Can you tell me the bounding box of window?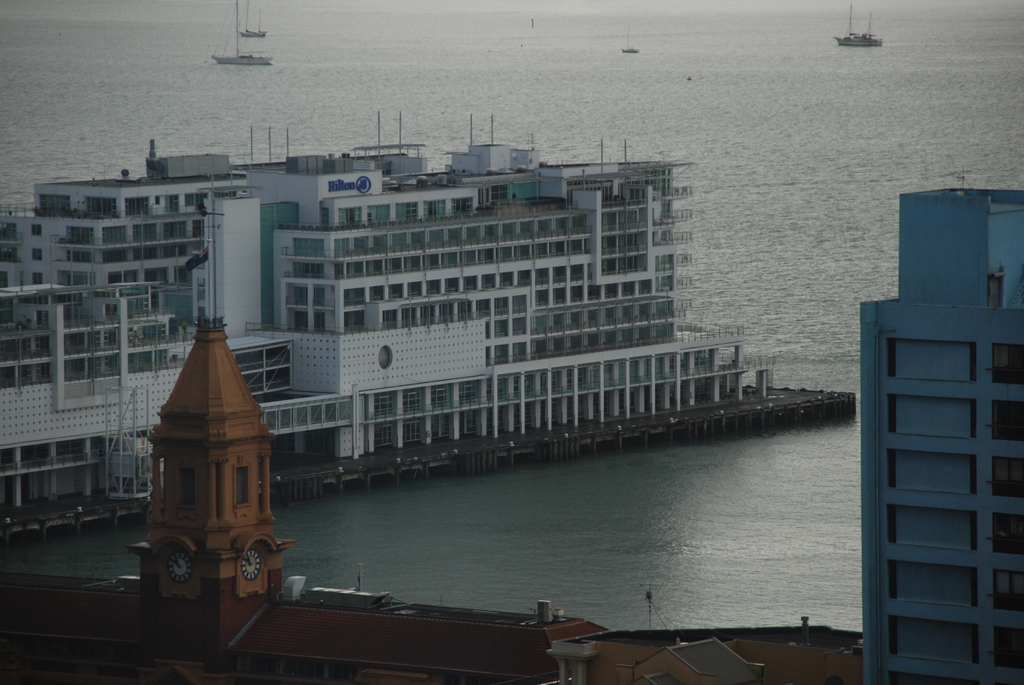
bbox=[995, 627, 1023, 667].
